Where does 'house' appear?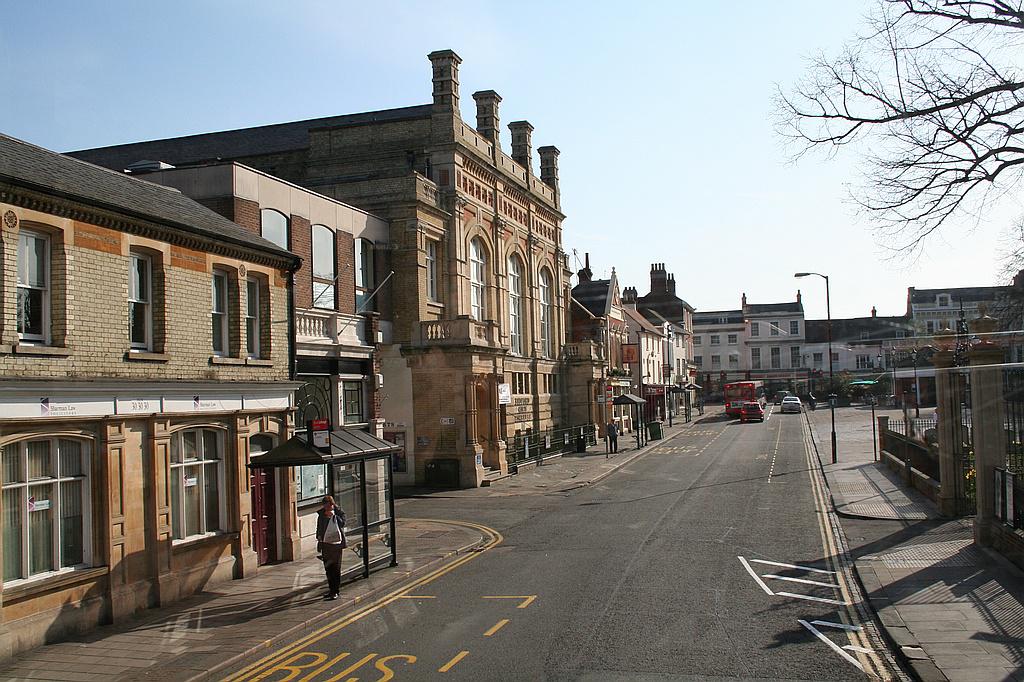
Appears at (left=579, top=255, right=697, bottom=442).
